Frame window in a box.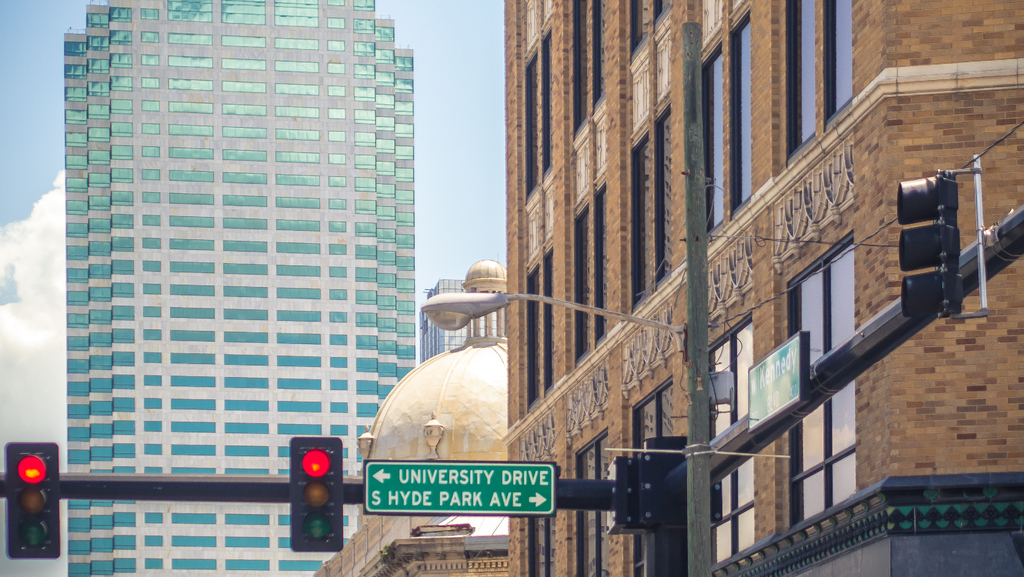
<bbox>653, 0, 671, 20</bbox>.
